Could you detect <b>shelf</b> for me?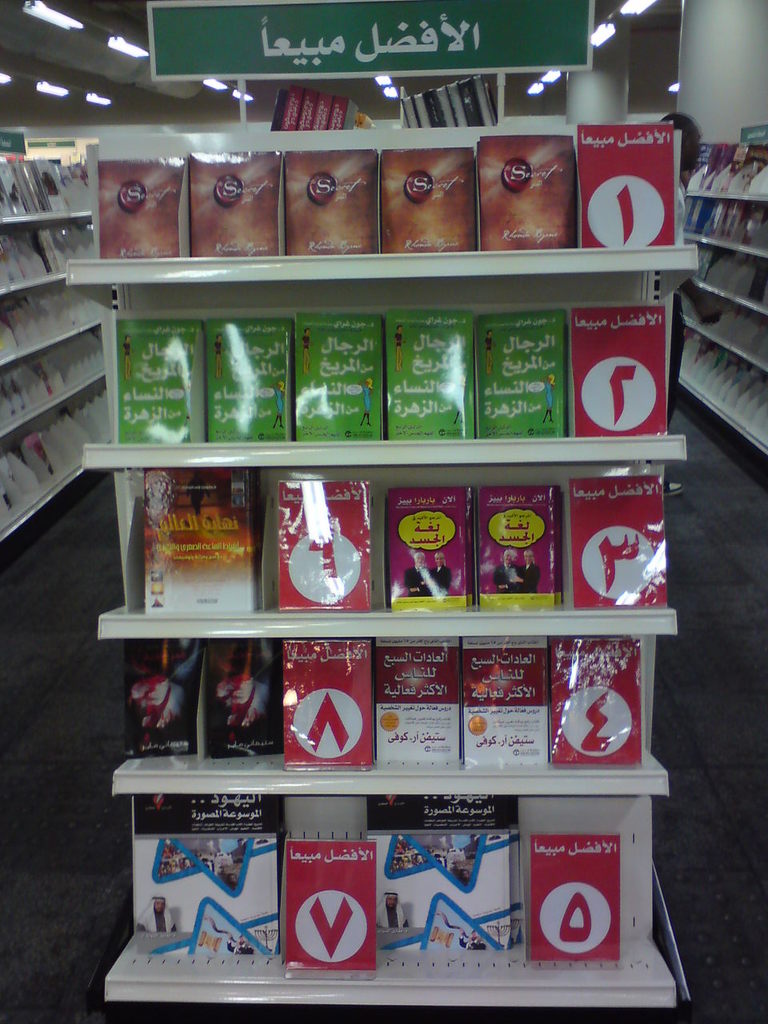
Detection result: [675,159,767,460].
